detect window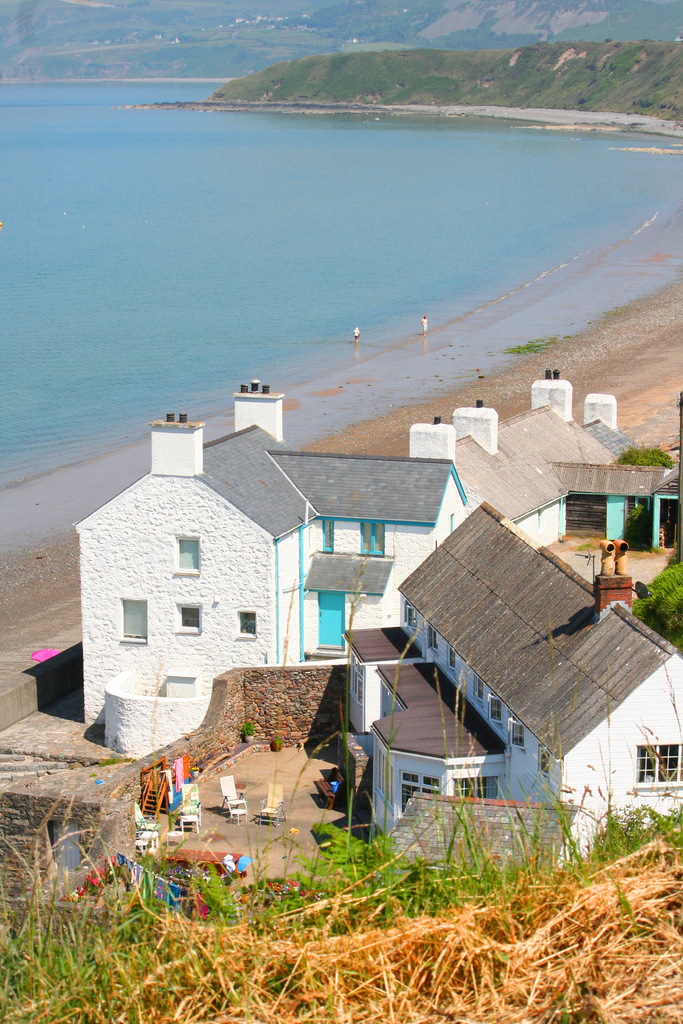
[left=174, top=596, right=201, bottom=627]
